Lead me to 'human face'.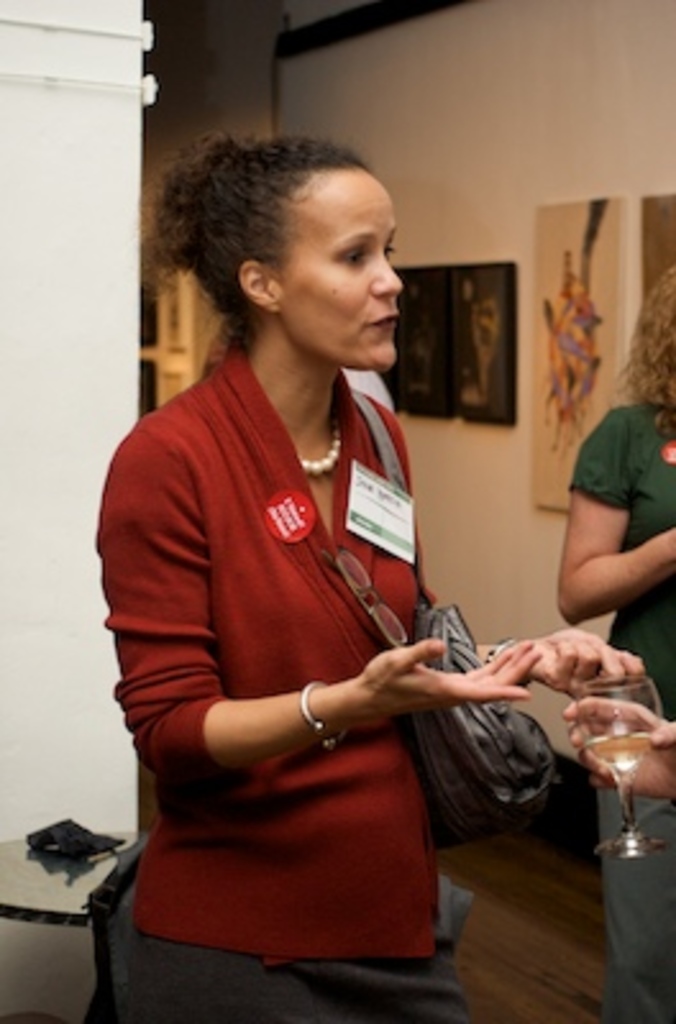
Lead to (left=274, top=166, right=407, bottom=374).
